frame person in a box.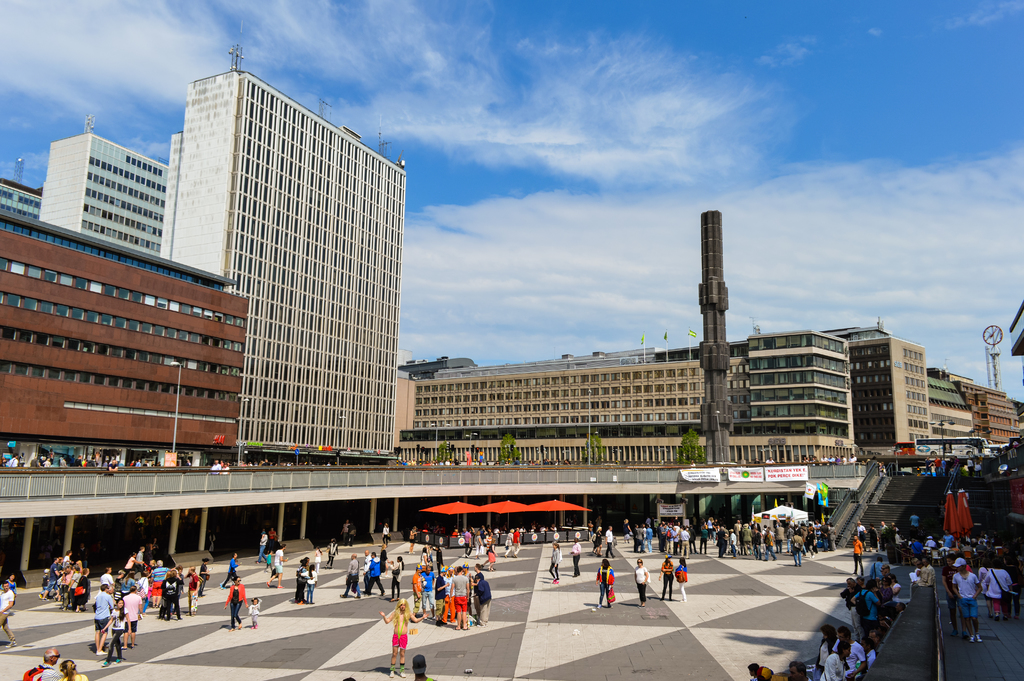
(x1=0, y1=578, x2=17, y2=649).
